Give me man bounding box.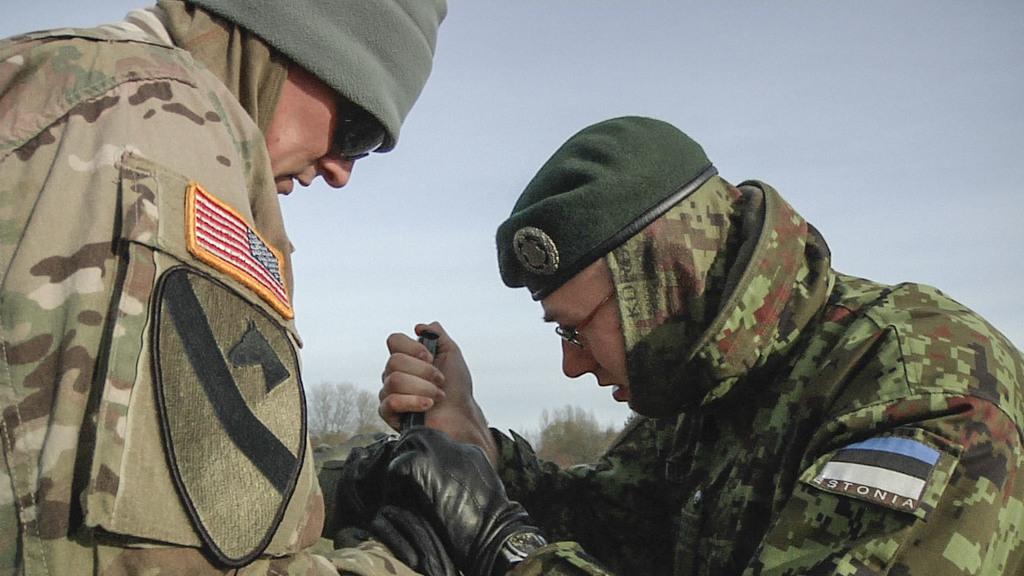
Rect(0, 0, 451, 575).
